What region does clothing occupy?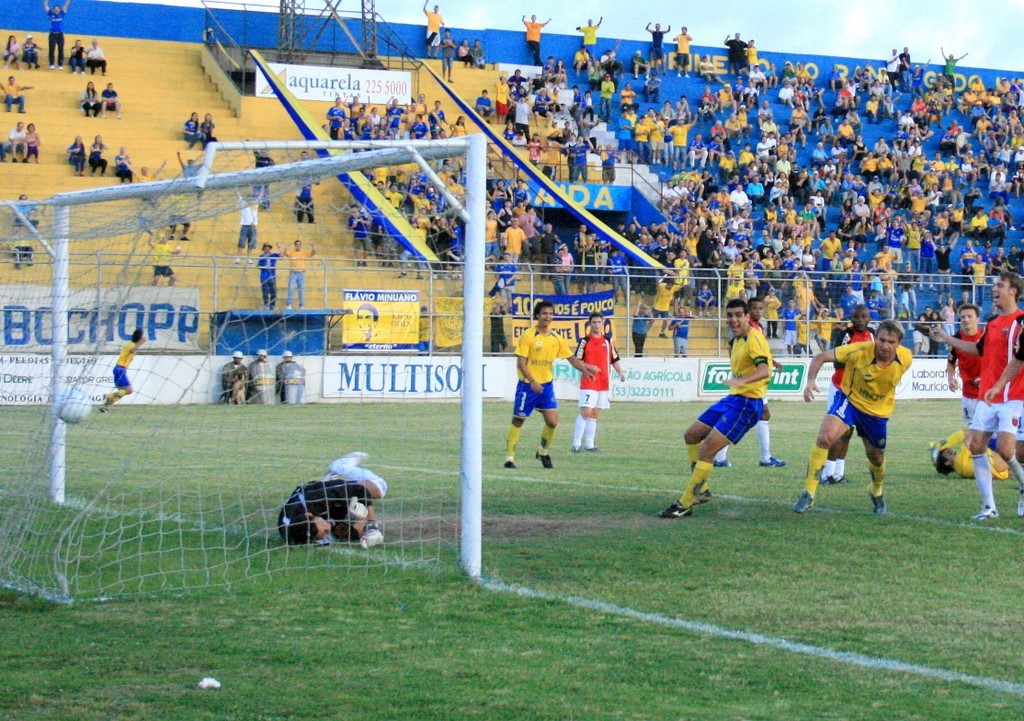
region(72, 52, 84, 64).
